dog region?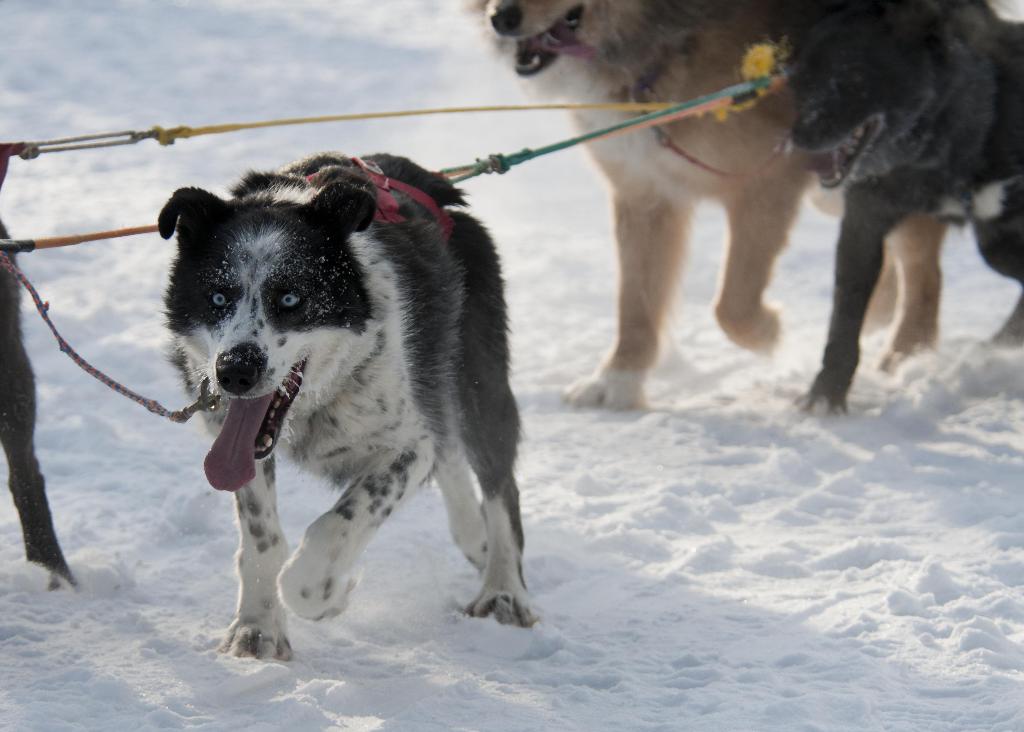
BBox(0, 220, 74, 592)
